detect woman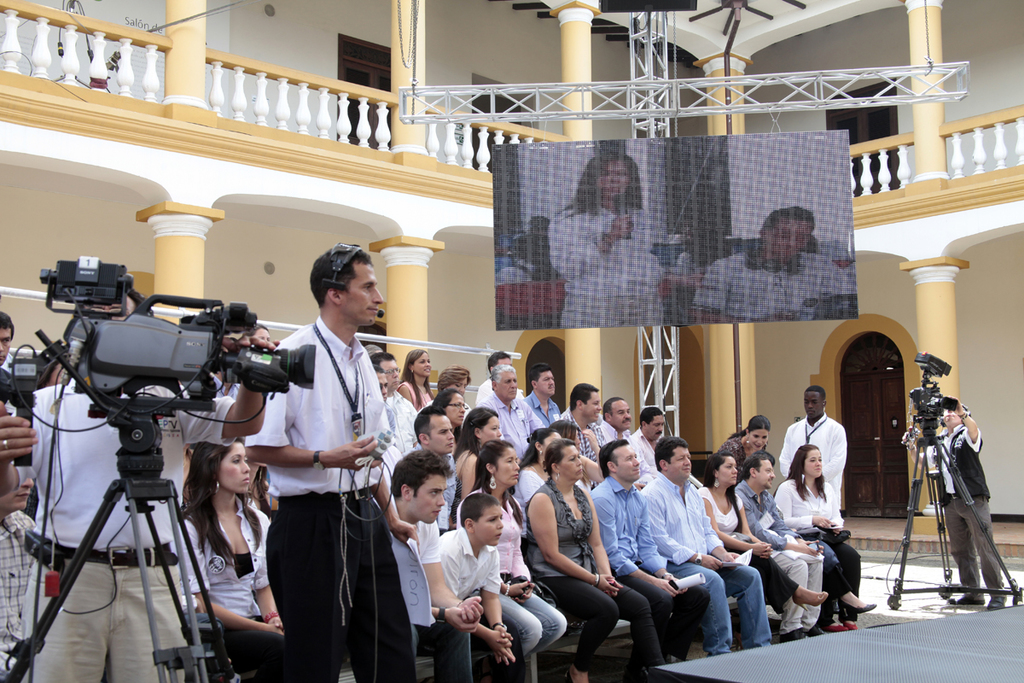
[176,441,288,682]
